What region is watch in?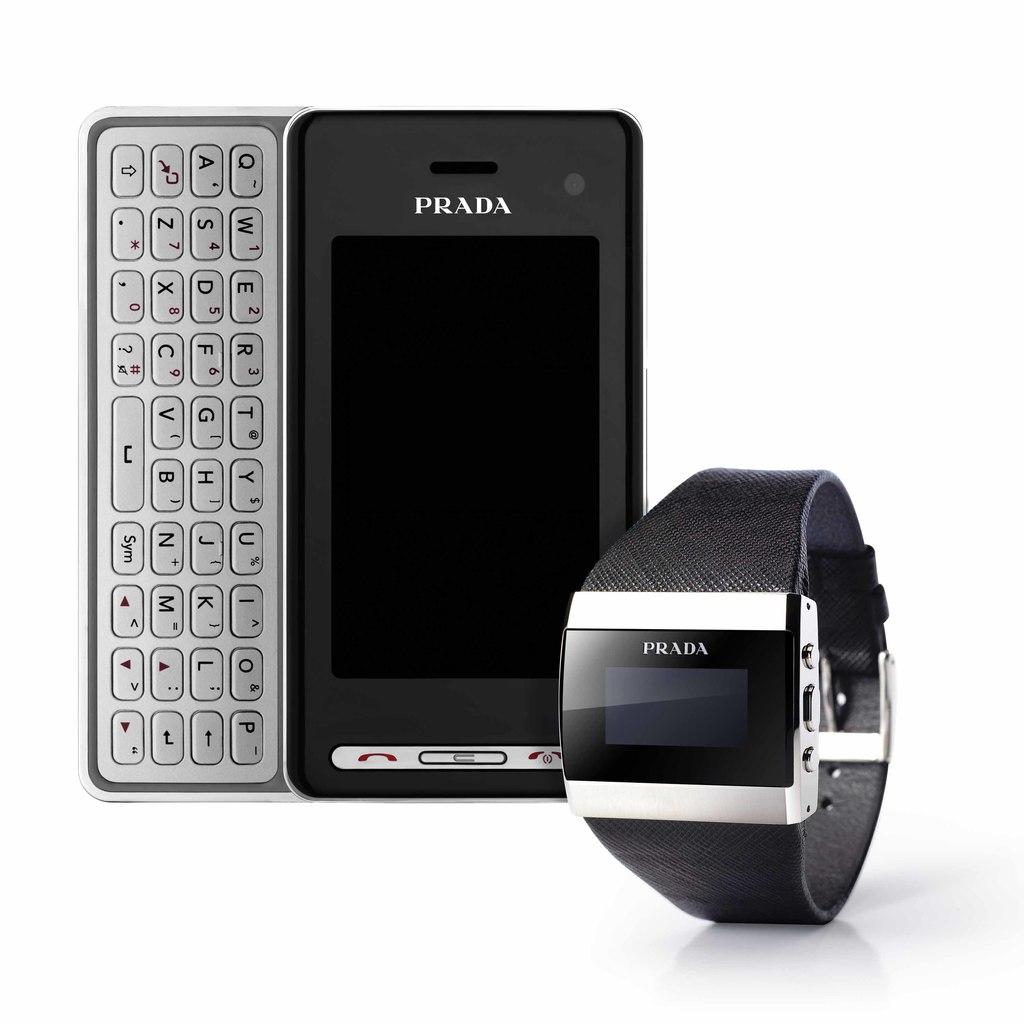
(557, 469, 891, 929).
